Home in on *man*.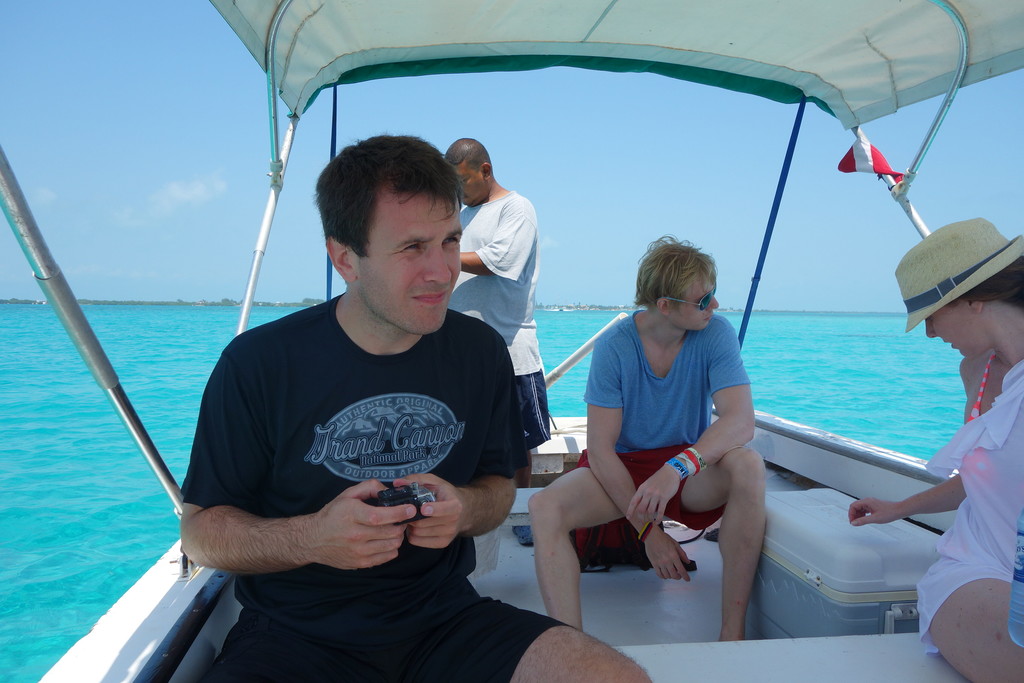
Homed in at bbox=(205, 160, 650, 660).
